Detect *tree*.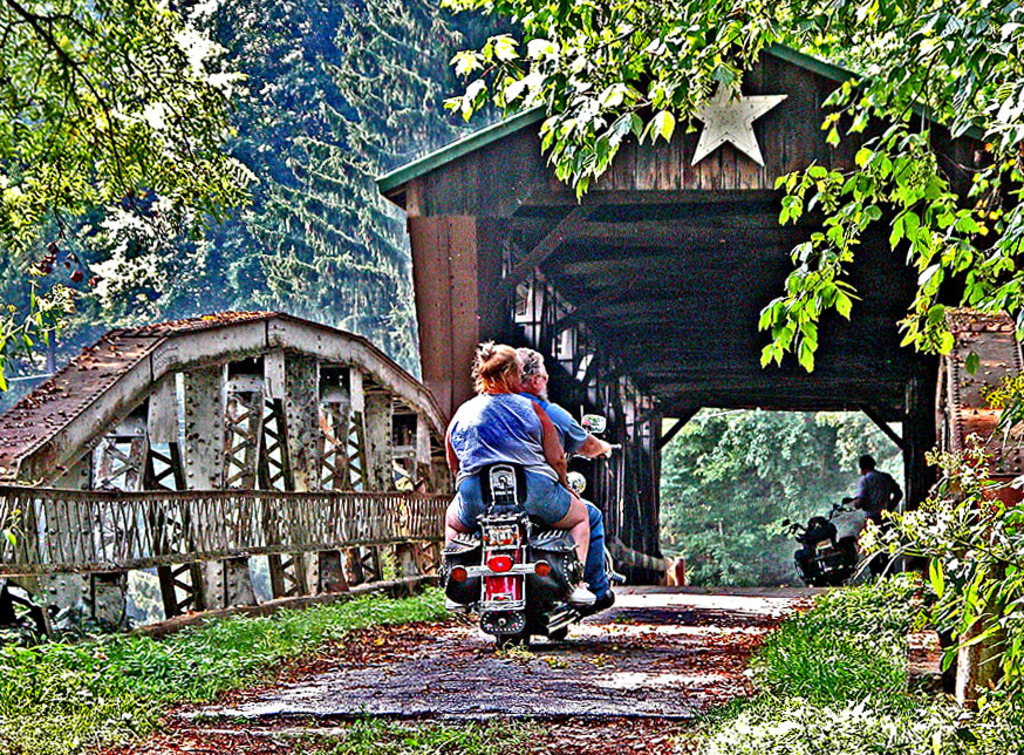
Detected at [260, 0, 498, 380].
